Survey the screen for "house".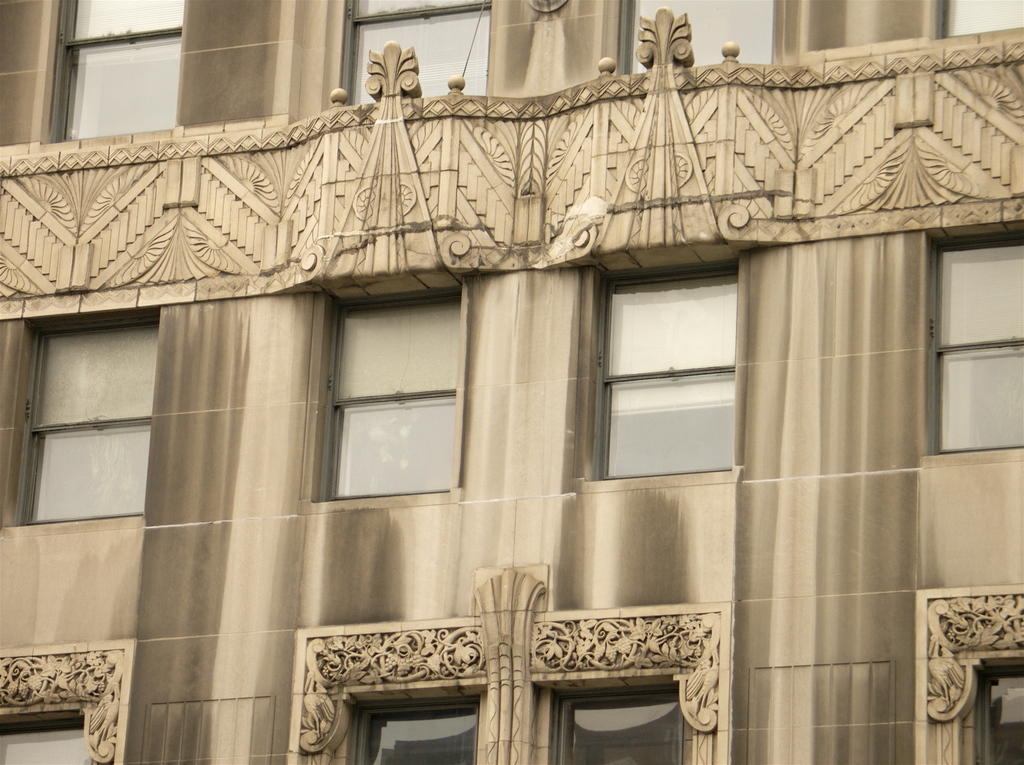
Survey found: box=[0, 0, 1023, 764].
